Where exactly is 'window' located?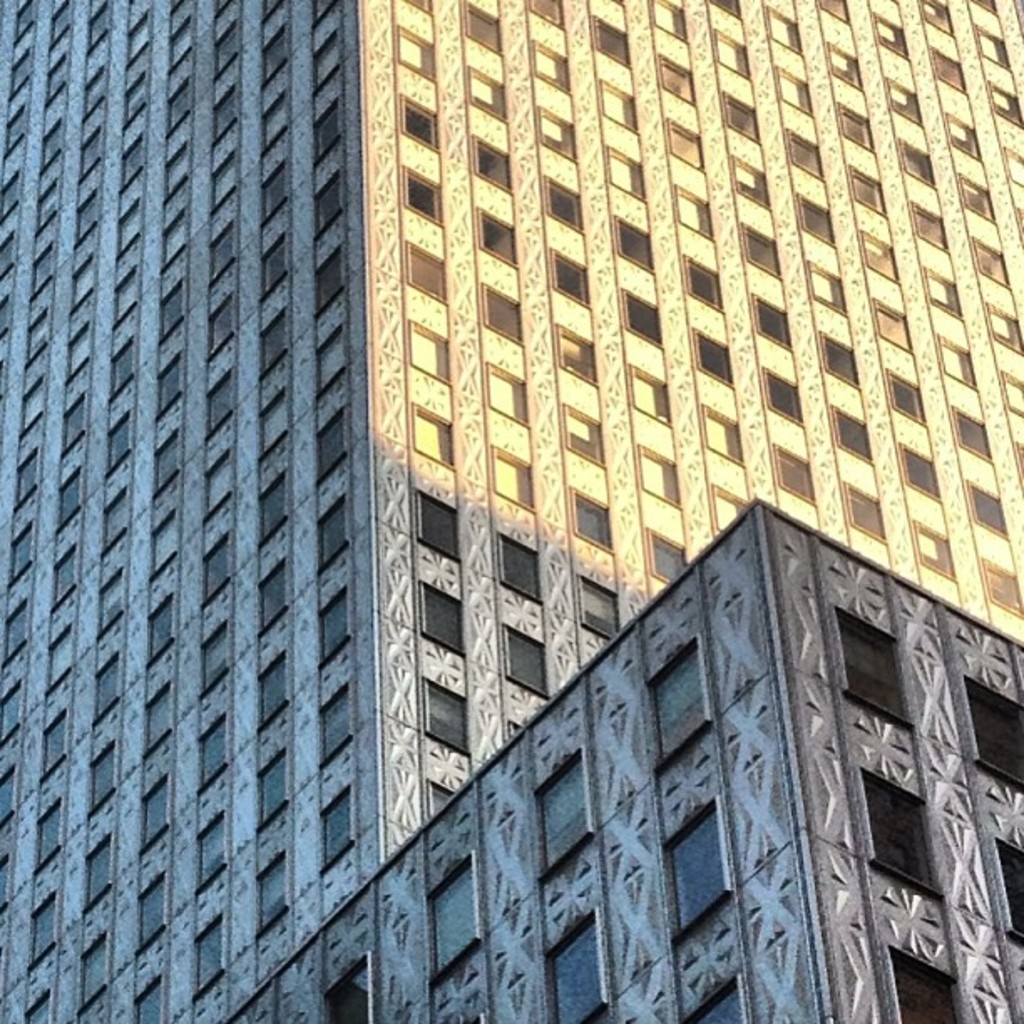
Its bounding box is region(315, 408, 345, 484).
